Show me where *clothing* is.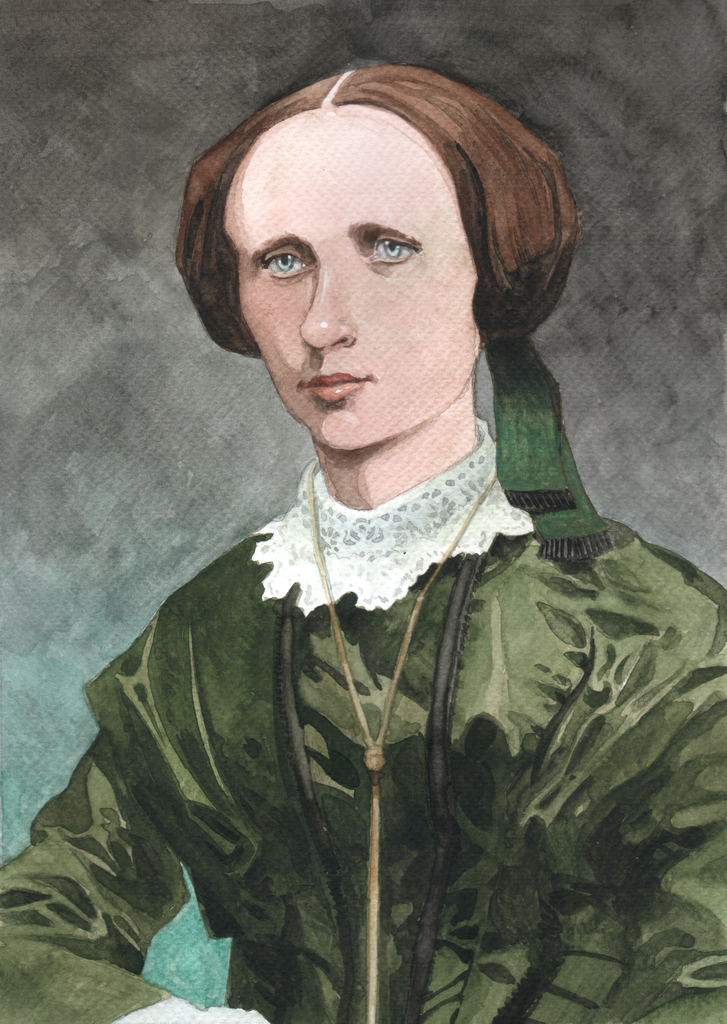
*clothing* is at (left=0, top=424, right=726, bottom=1023).
